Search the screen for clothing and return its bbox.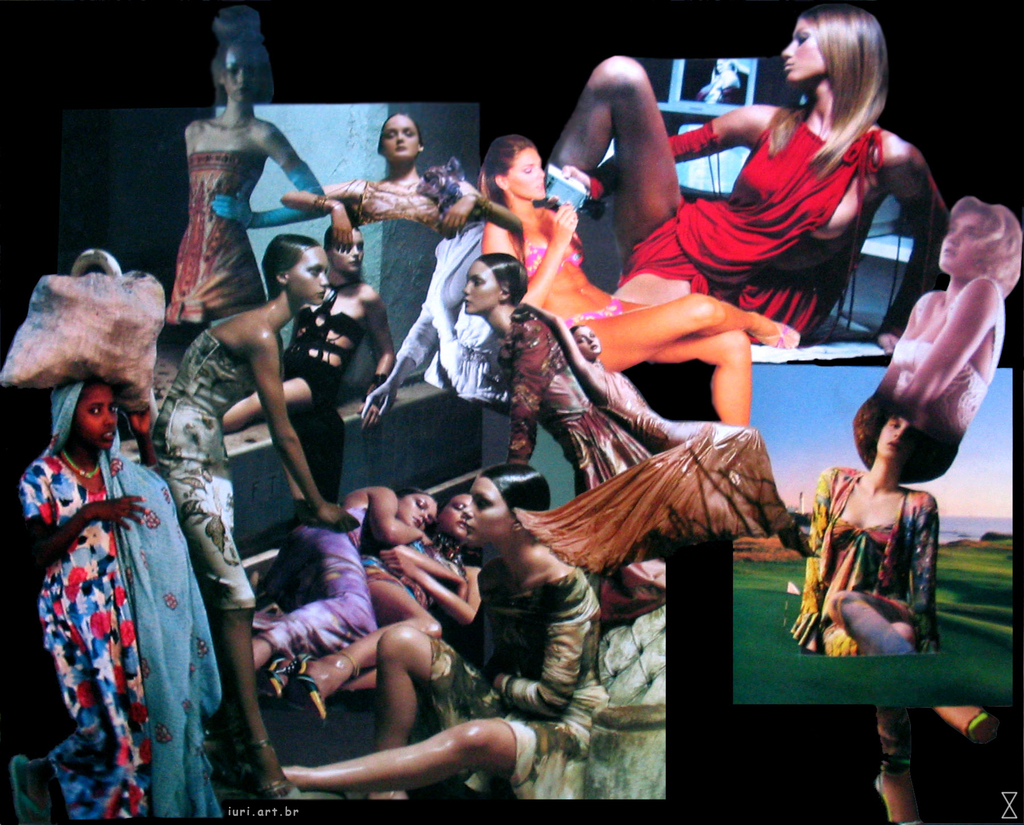
Found: 420:562:607:803.
